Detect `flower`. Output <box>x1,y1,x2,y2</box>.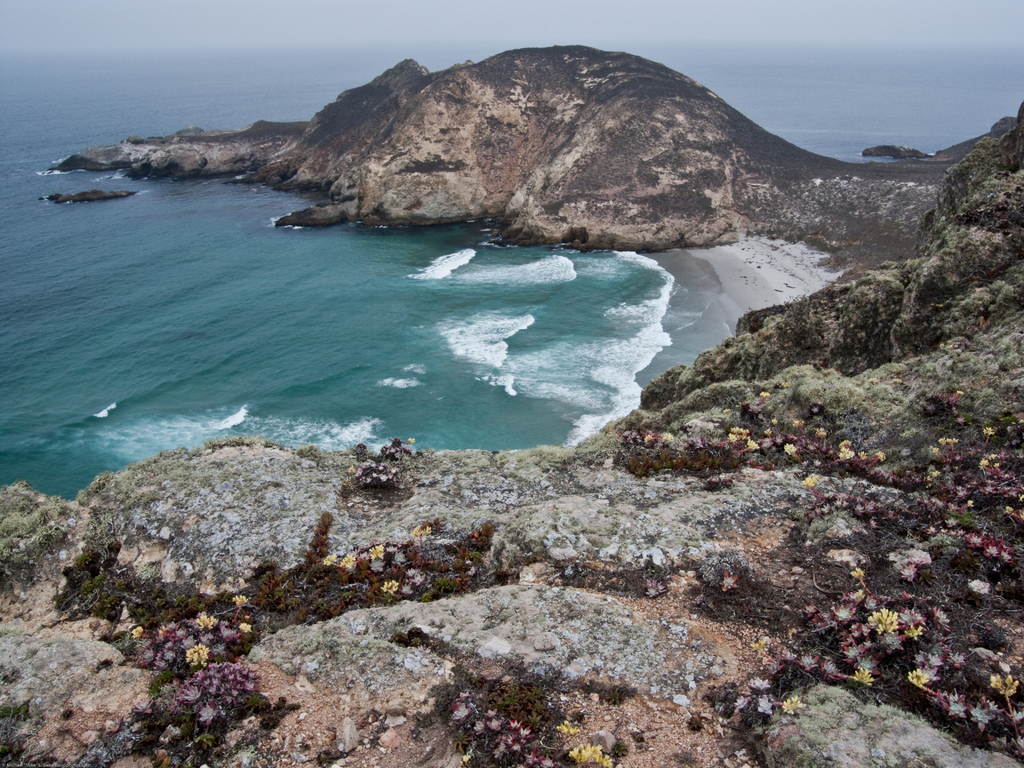
<box>132,627,141,638</box>.
